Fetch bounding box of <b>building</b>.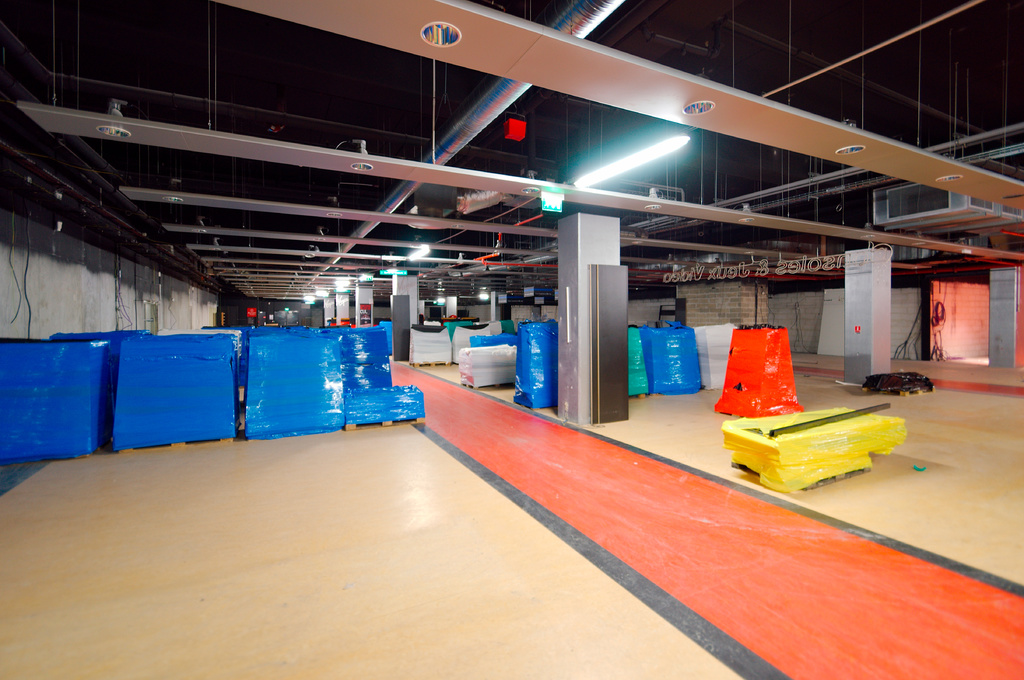
Bbox: BBox(0, 0, 1023, 679).
